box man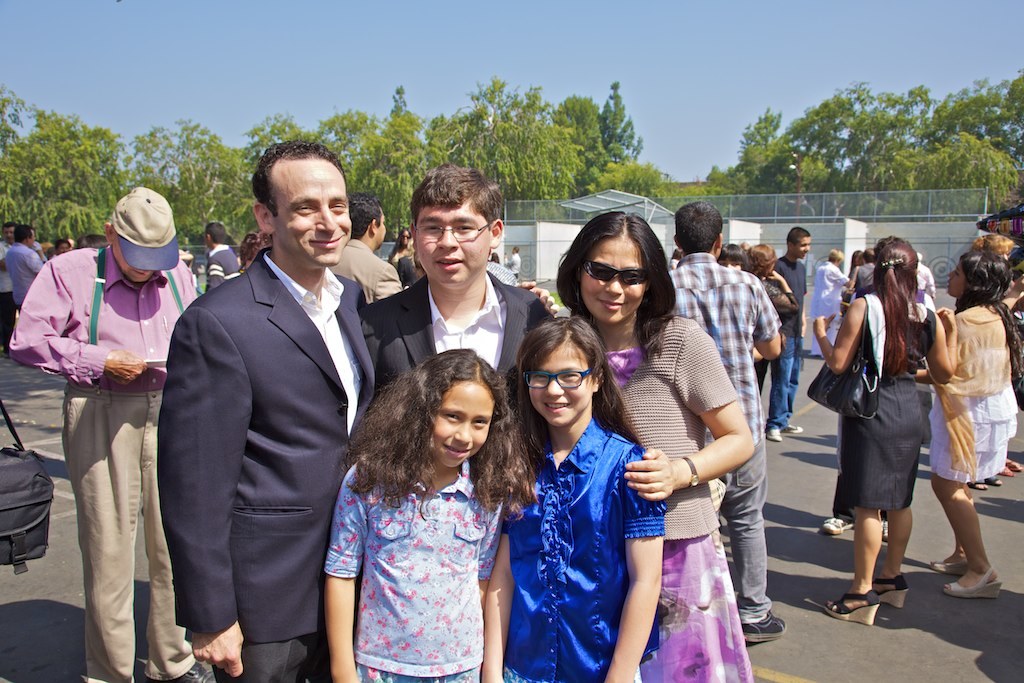
<box>499,245,522,278</box>
